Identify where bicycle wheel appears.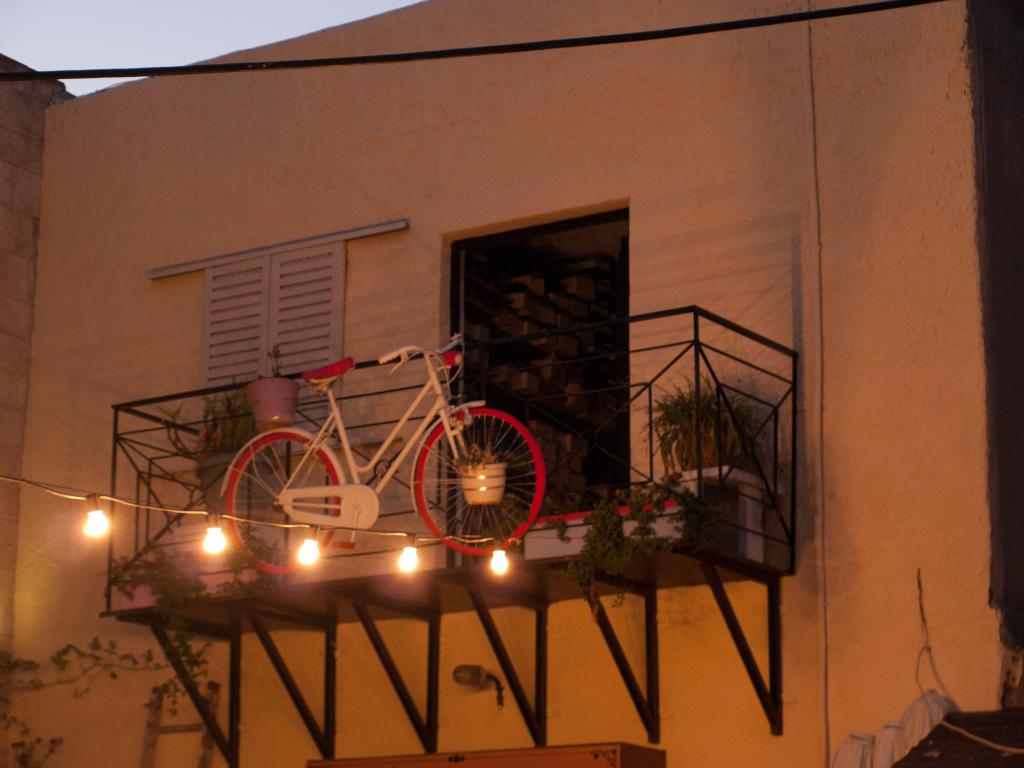
Appears at region(420, 407, 547, 553).
